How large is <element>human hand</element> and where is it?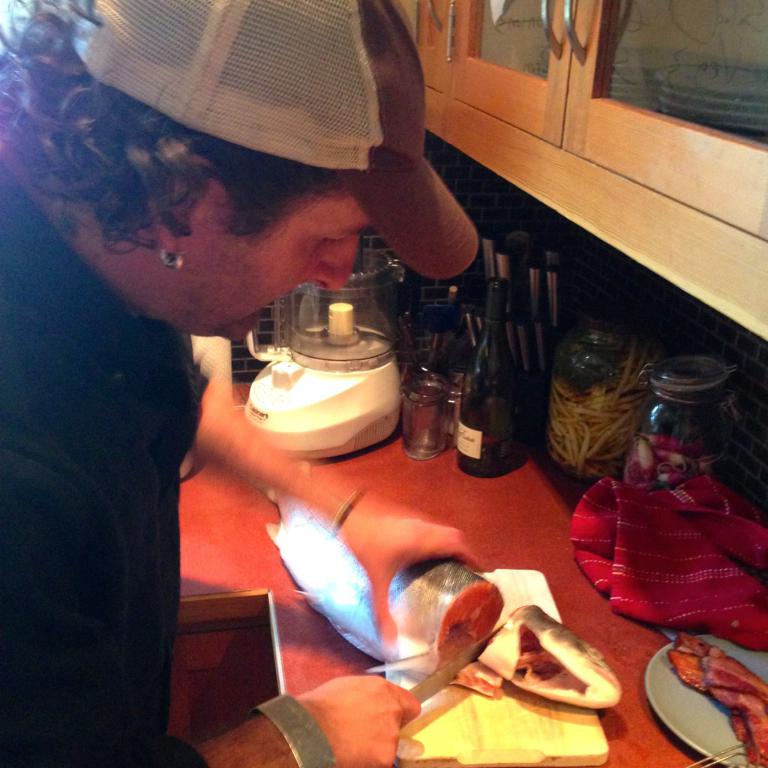
Bounding box: box(292, 678, 424, 745).
